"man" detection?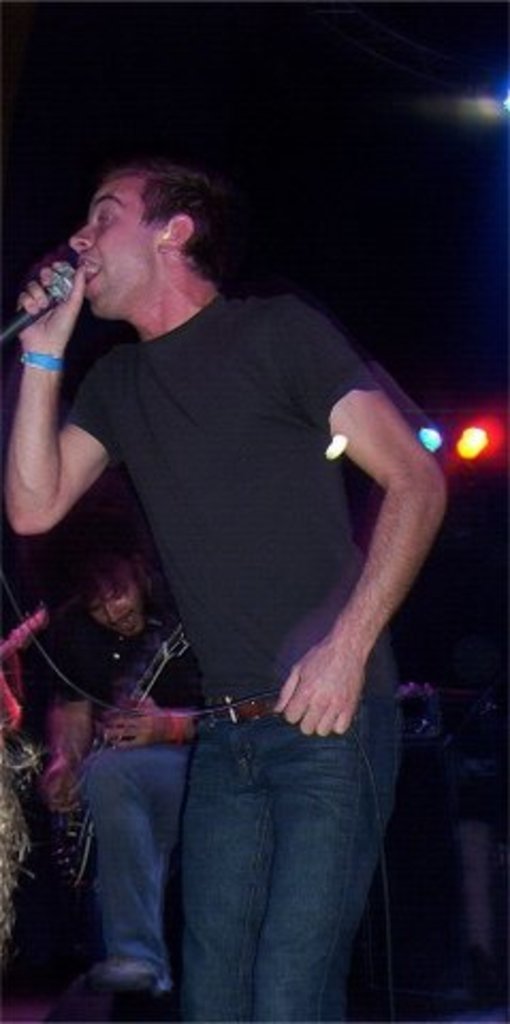
[0, 124, 465, 1003]
